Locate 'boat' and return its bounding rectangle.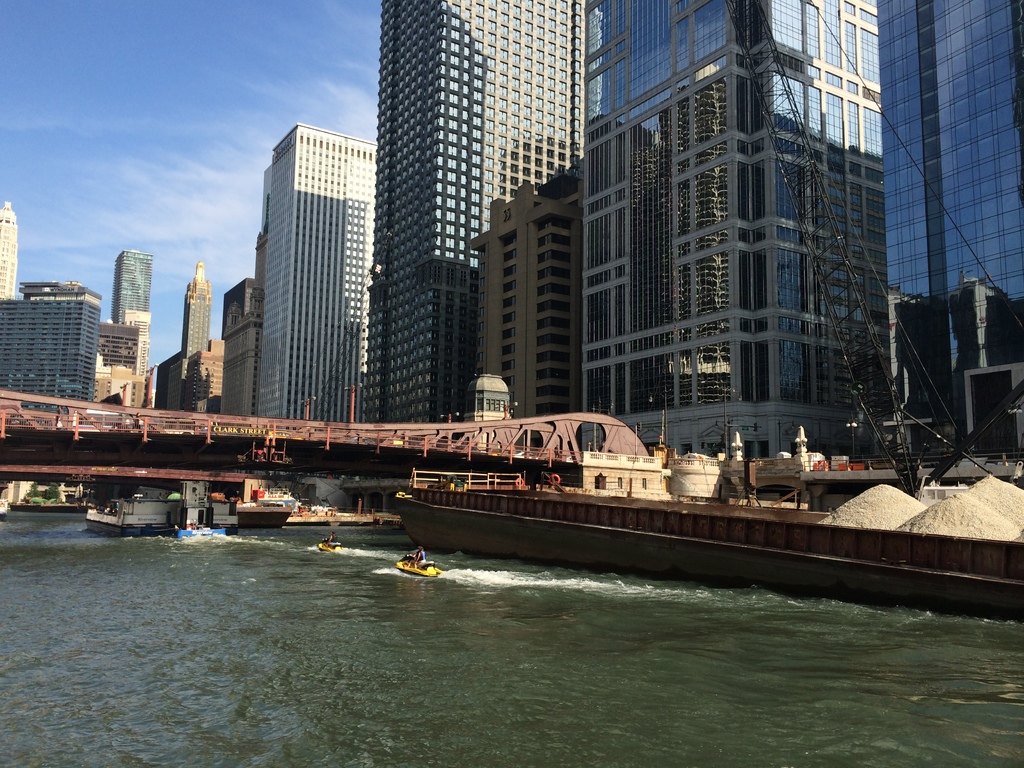
bbox=(319, 534, 342, 554).
